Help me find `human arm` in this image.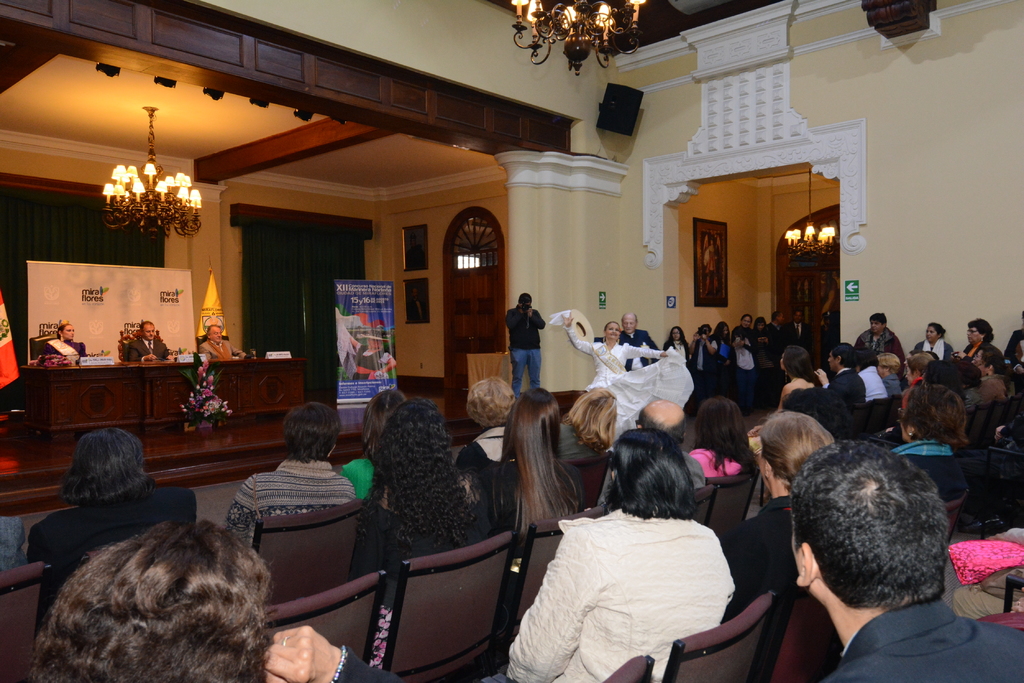
Found it: [left=812, top=367, right=830, bottom=388].
